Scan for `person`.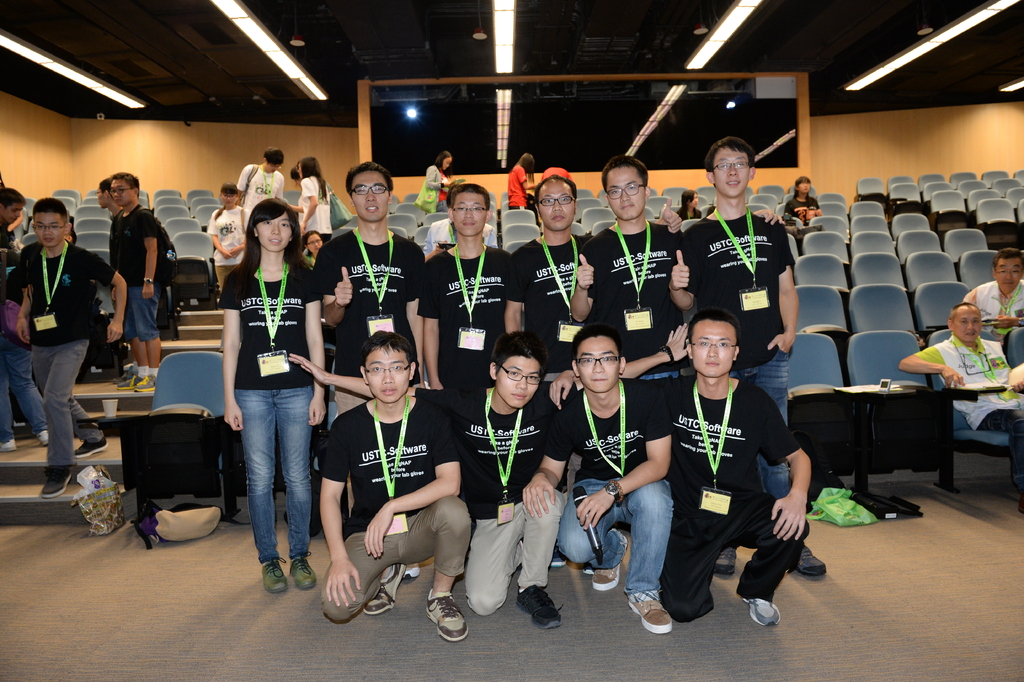
Scan result: bbox(234, 149, 291, 202).
